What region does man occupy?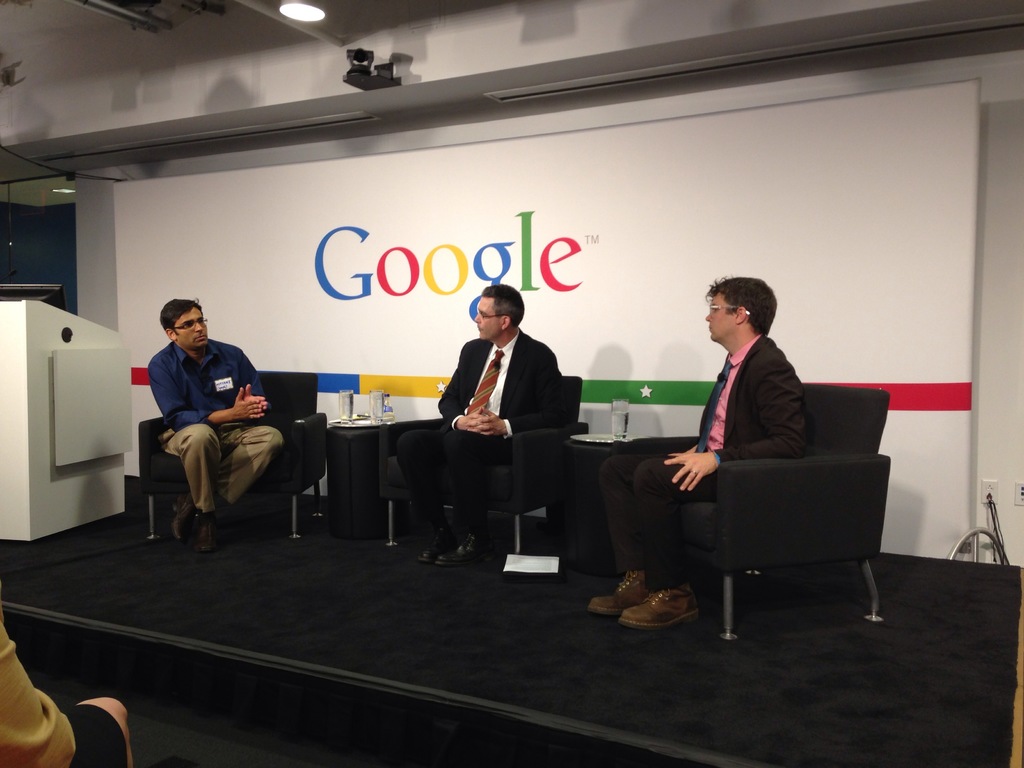
[x1=124, y1=287, x2=284, y2=556].
